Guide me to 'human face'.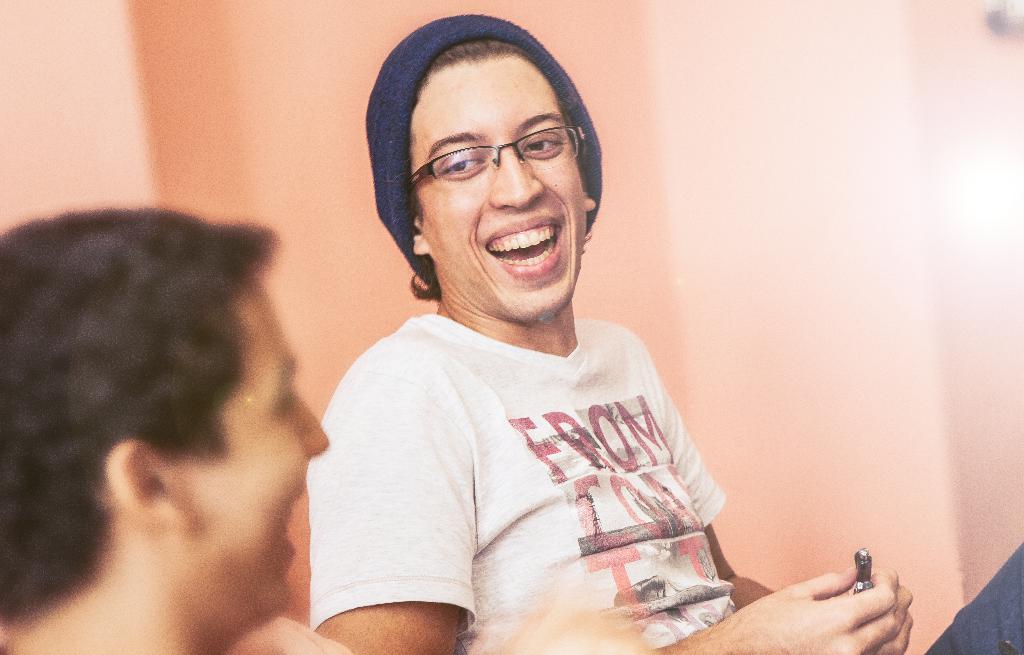
Guidance: <region>184, 291, 331, 624</region>.
